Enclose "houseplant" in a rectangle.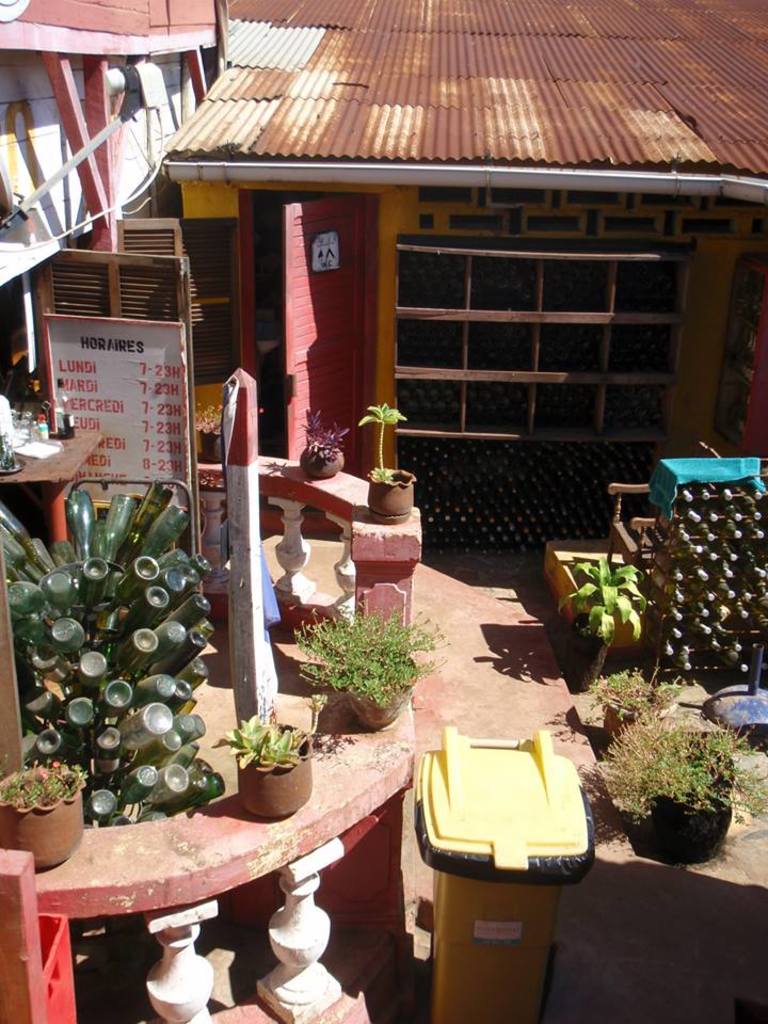
pyautogui.locateOnScreen(588, 653, 686, 736).
